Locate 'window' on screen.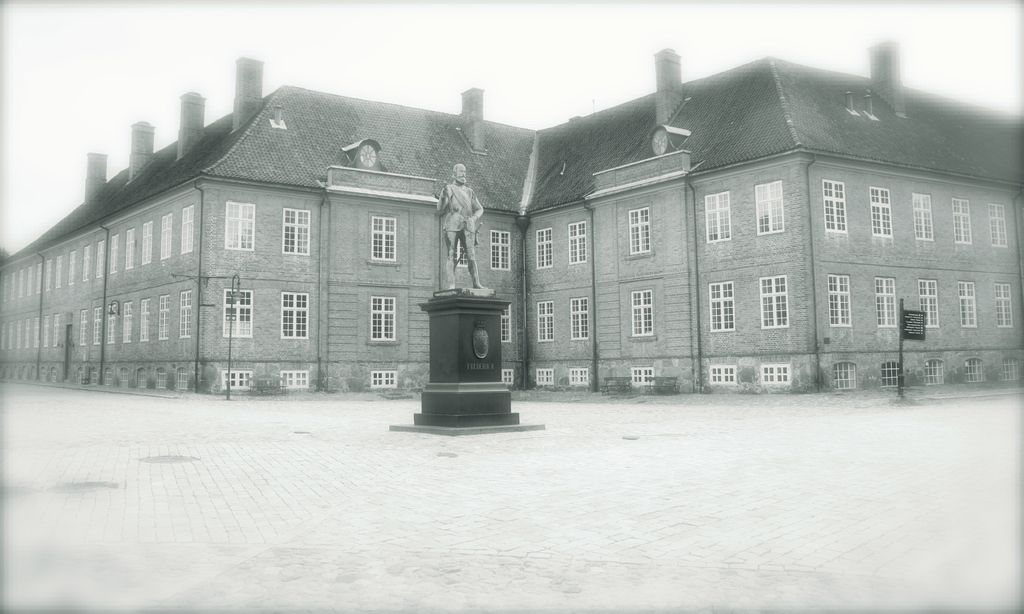
On screen at (534, 371, 555, 384).
